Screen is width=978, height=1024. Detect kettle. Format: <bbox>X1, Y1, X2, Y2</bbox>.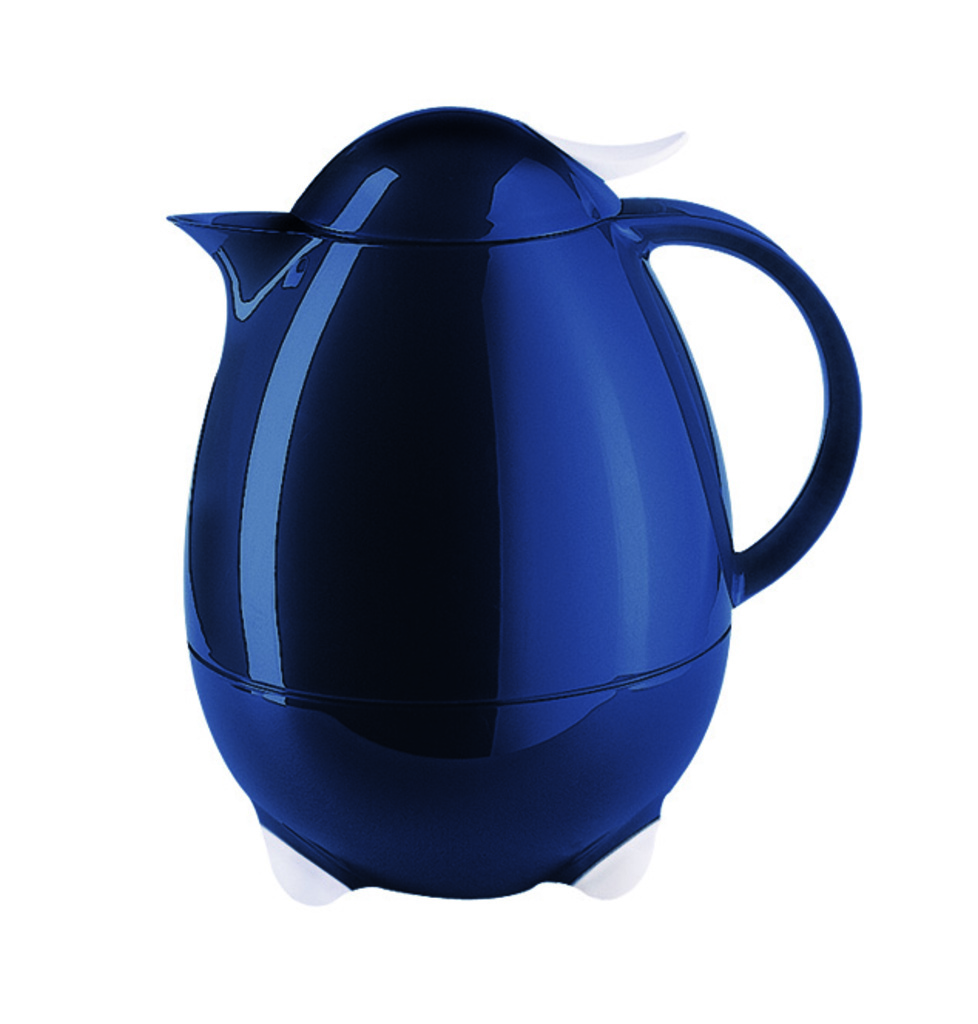
<bbox>162, 89, 870, 913</bbox>.
